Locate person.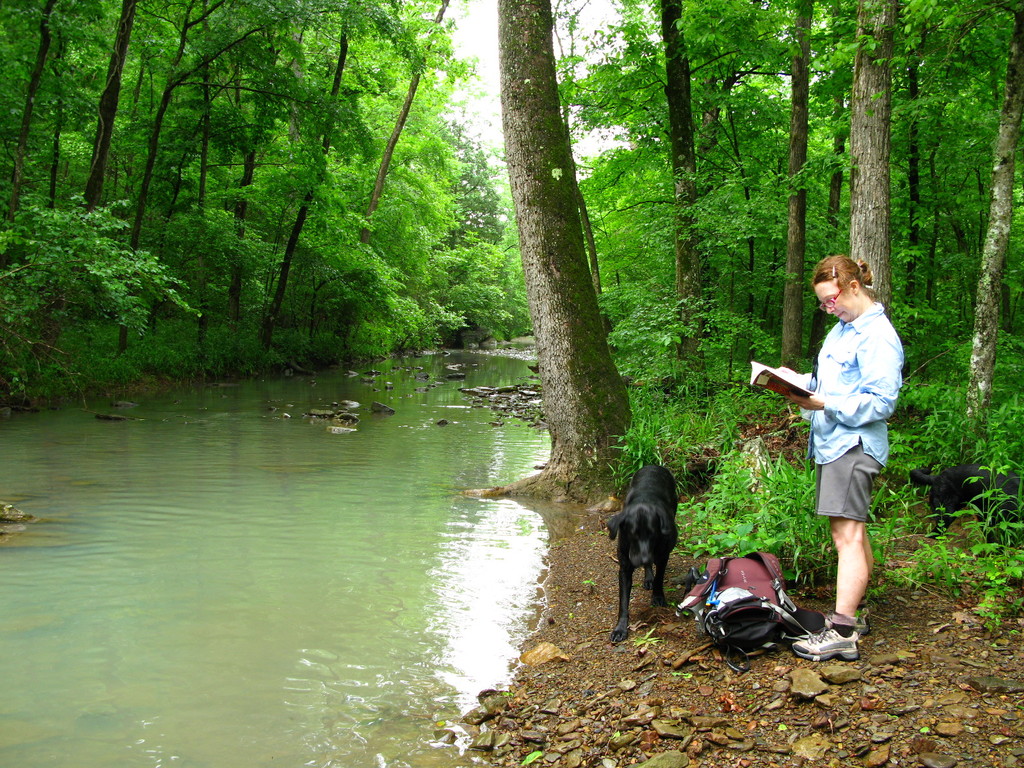
Bounding box: <box>791,237,905,663</box>.
